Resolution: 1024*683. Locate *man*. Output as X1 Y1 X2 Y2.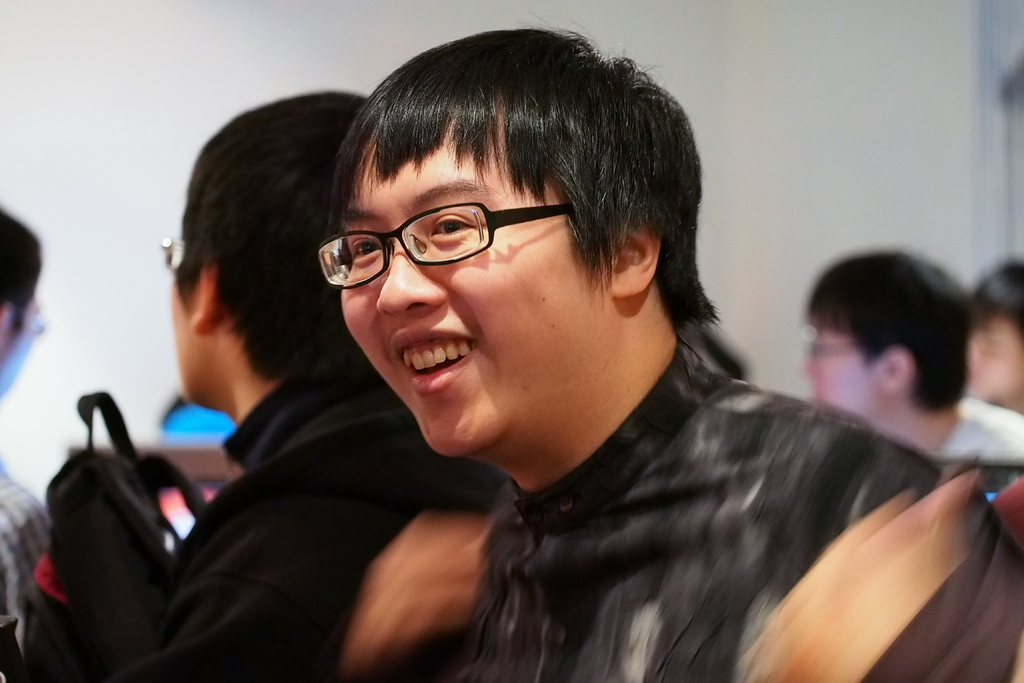
68 89 499 682.
